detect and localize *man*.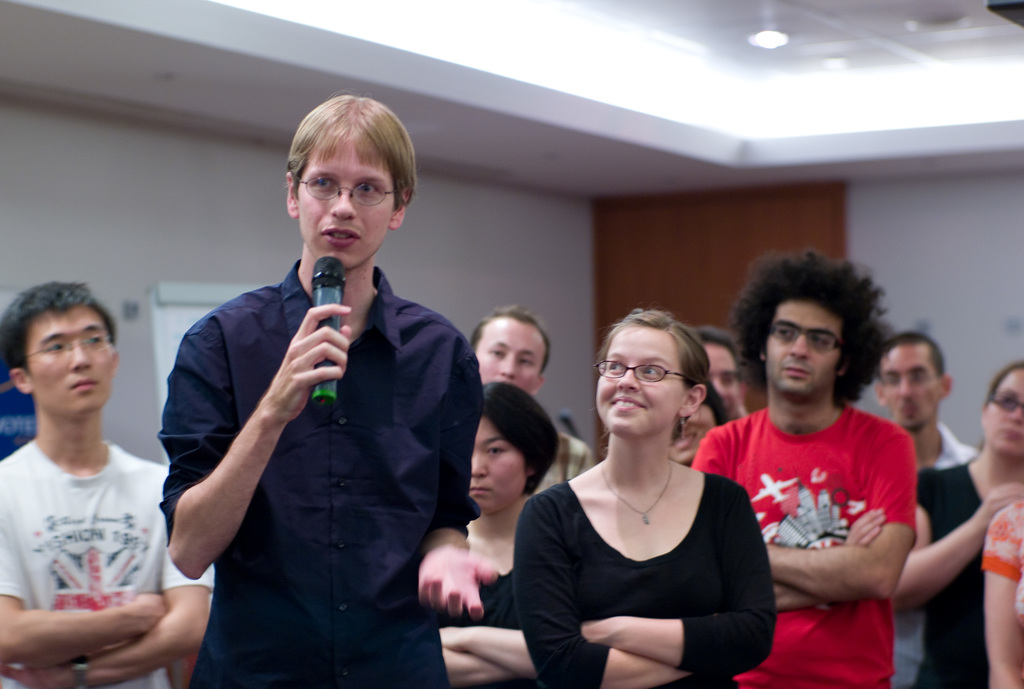
Localized at (x1=691, y1=324, x2=745, y2=421).
